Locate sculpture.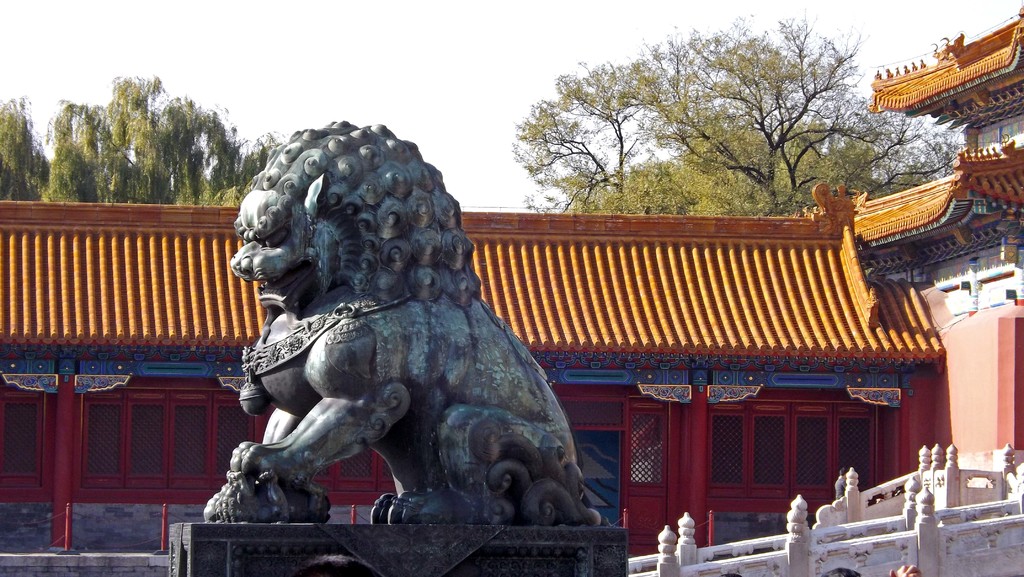
Bounding box: (212, 129, 563, 543).
